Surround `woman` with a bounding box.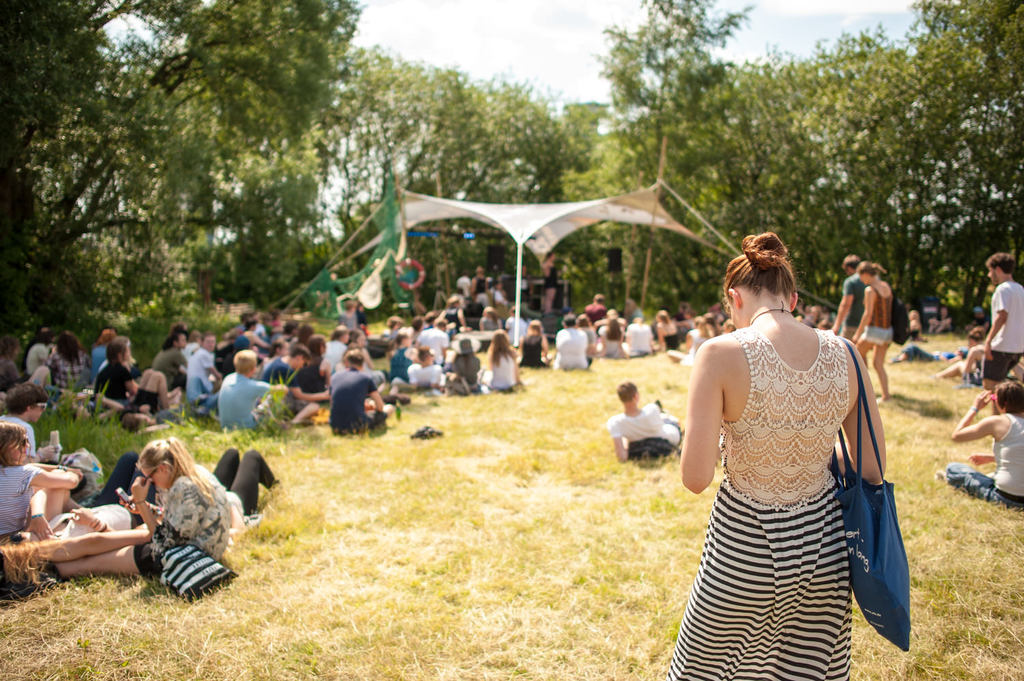
bbox=[667, 188, 911, 678].
